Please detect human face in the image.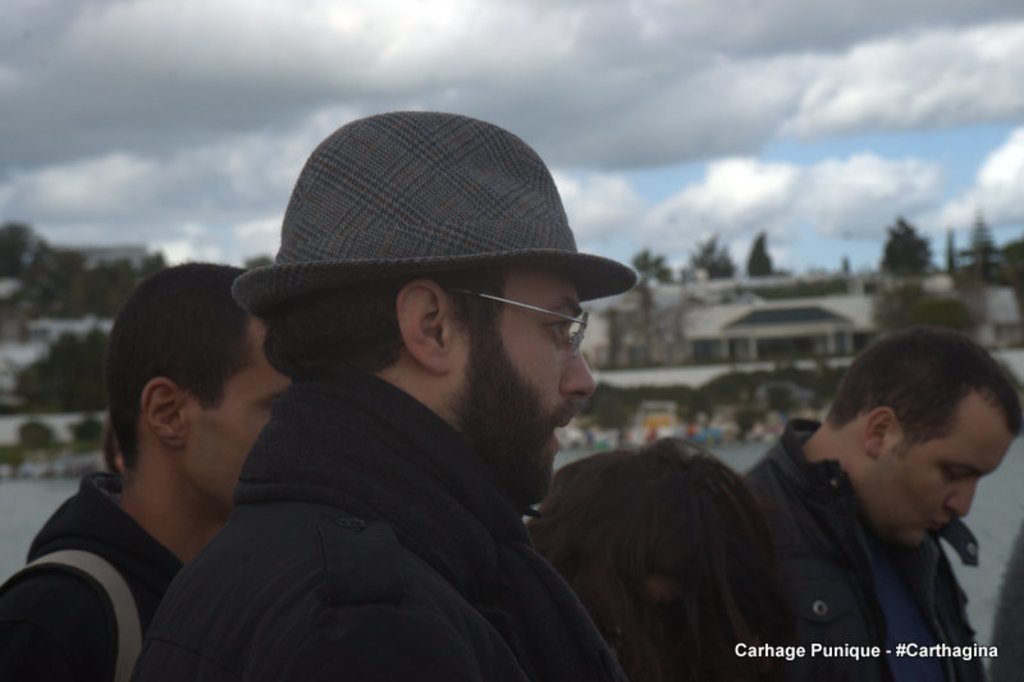
bbox=[182, 316, 291, 508].
